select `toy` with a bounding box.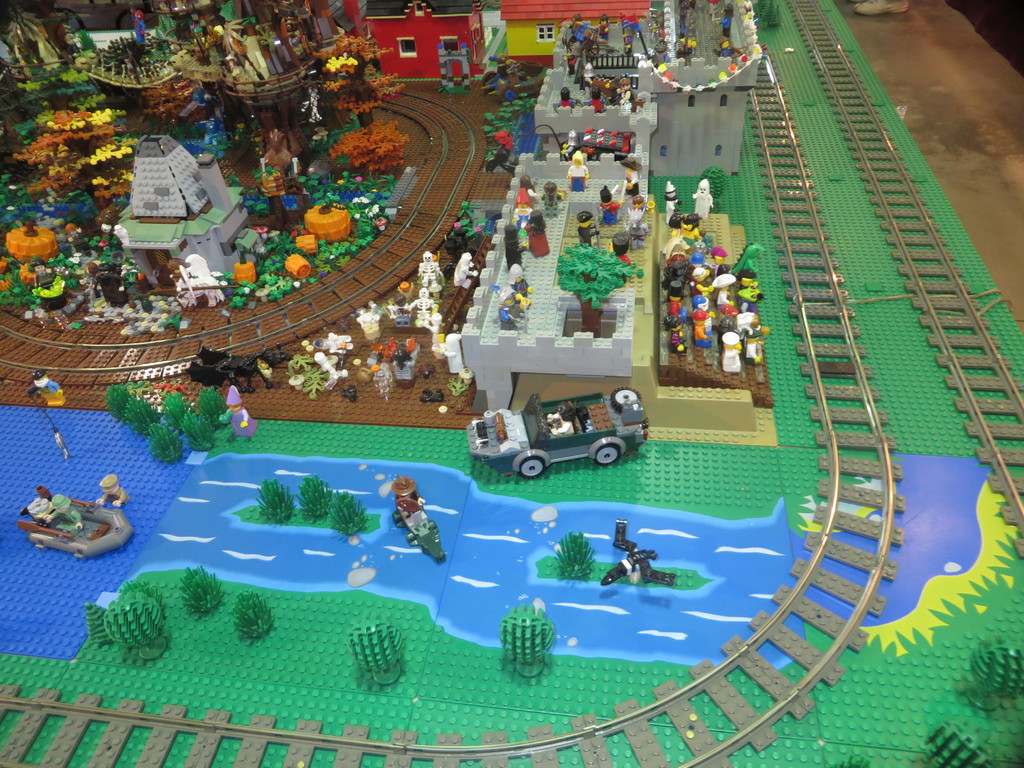
rect(390, 299, 407, 324).
